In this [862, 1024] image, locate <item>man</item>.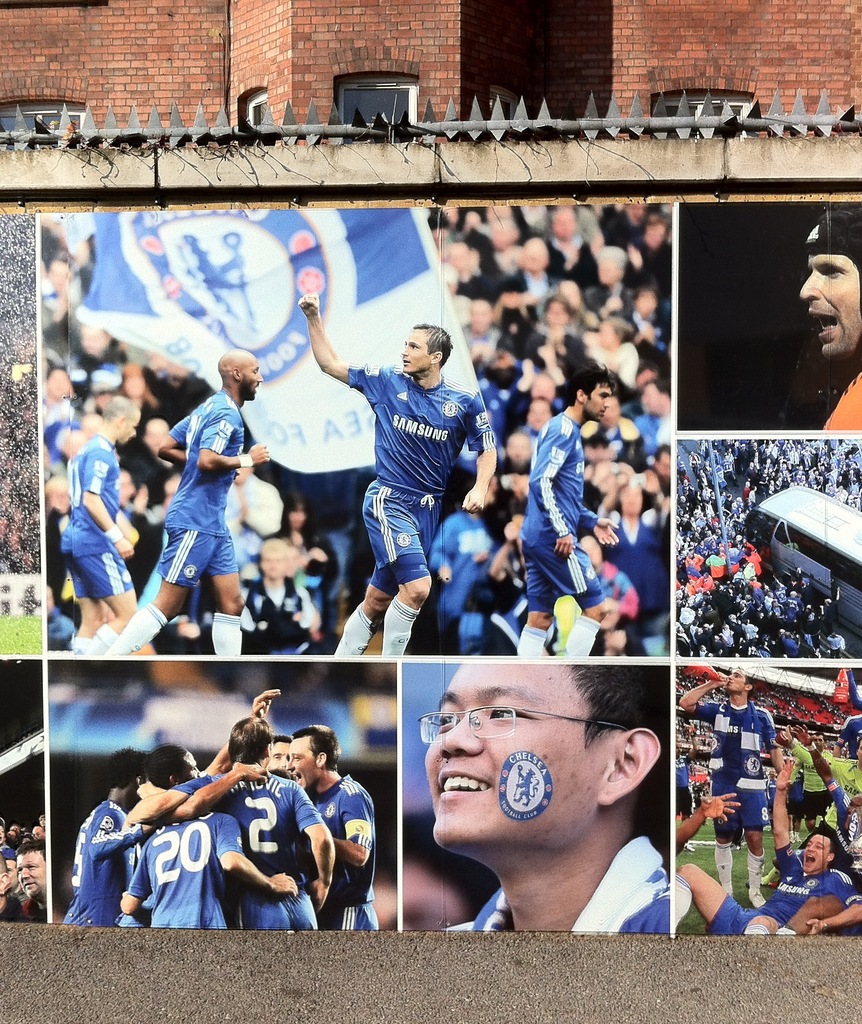
Bounding box: region(320, 308, 500, 671).
